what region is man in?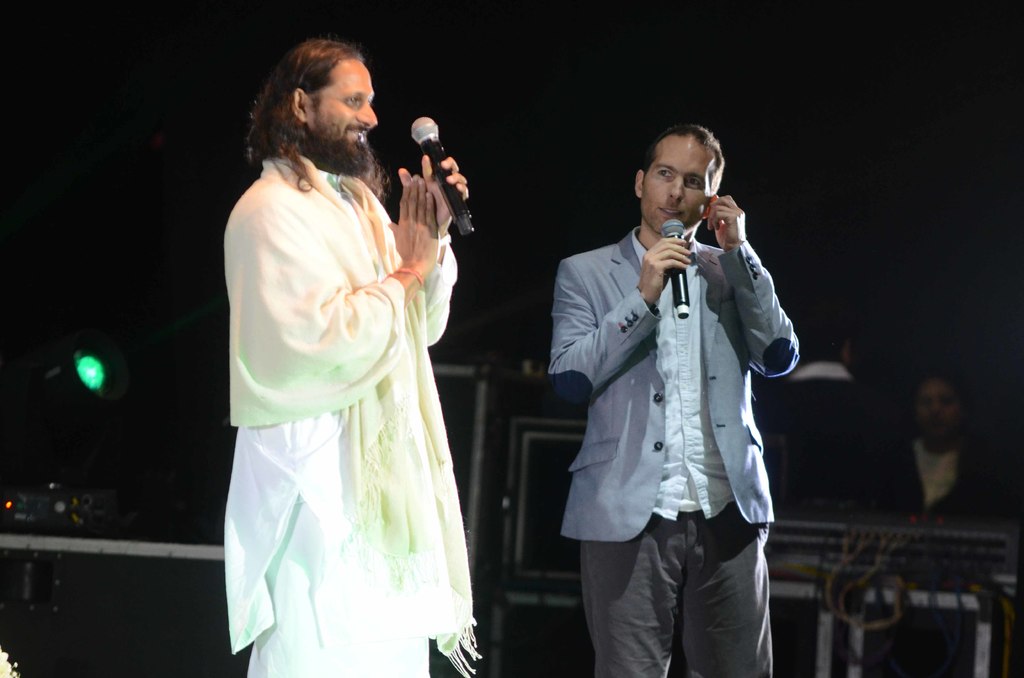
873/373/989/520.
